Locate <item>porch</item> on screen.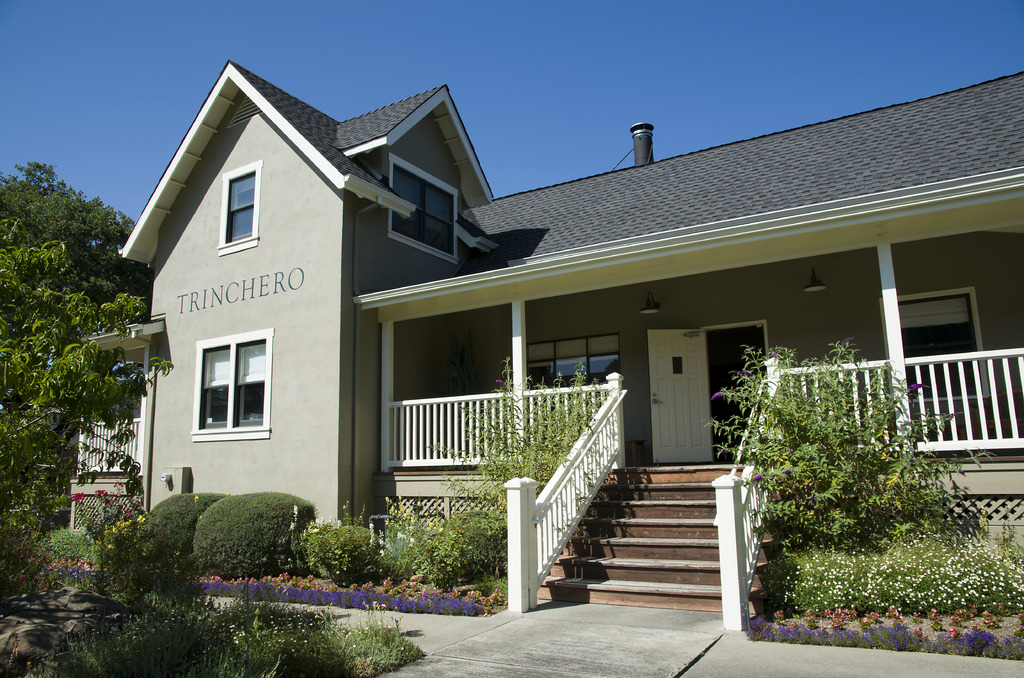
On screen at 69, 400, 153, 487.
